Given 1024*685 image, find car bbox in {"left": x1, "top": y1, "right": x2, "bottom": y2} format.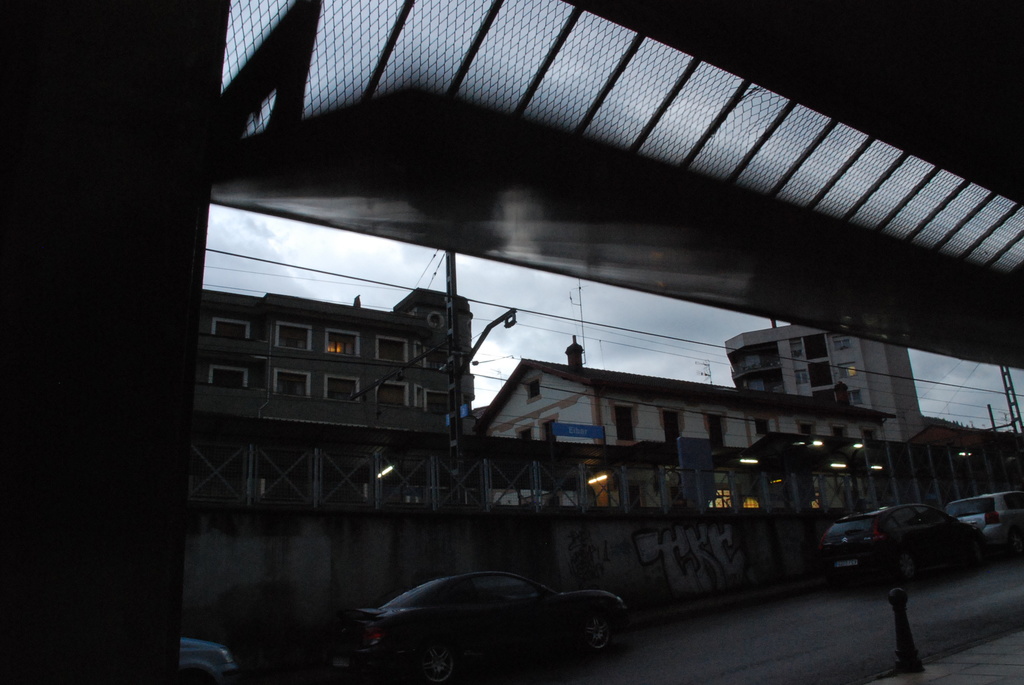
{"left": 813, "top": 493, "right": 996, "bottom": 580}.
